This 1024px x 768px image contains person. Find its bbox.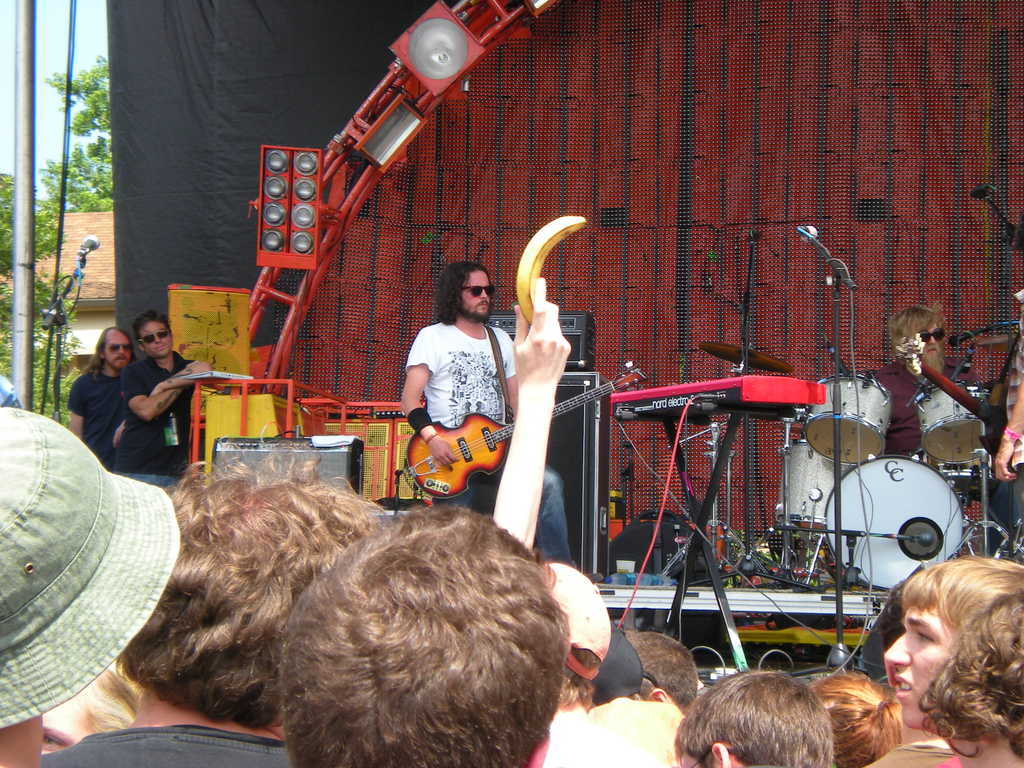
l=399, t=261, r=580, b=569.
